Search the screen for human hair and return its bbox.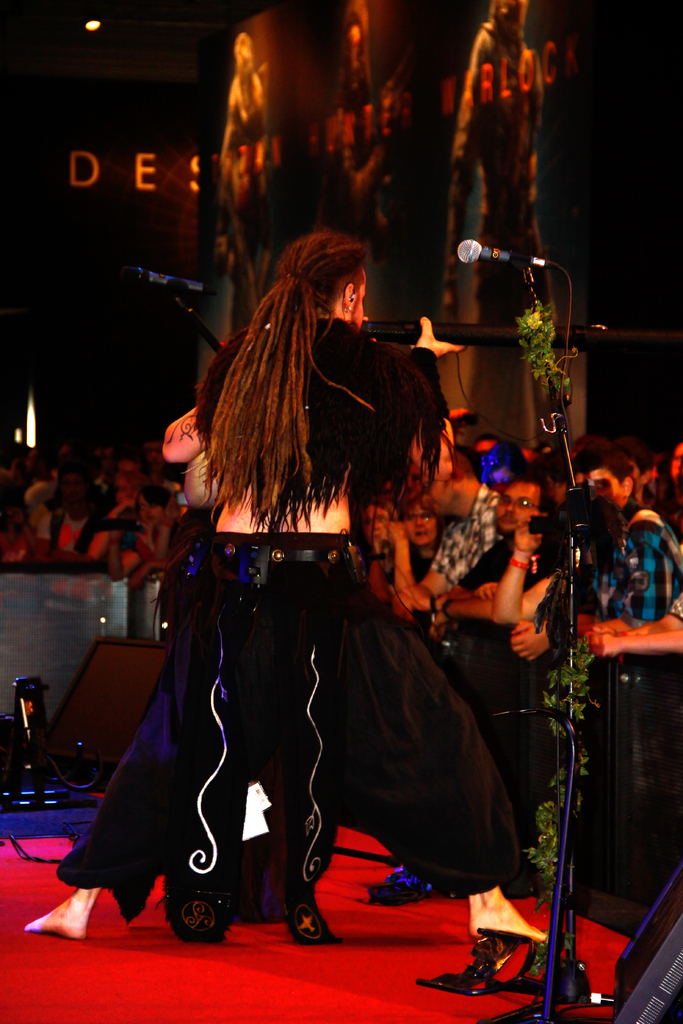
Found: BBox(509, 470, 559, 515).
